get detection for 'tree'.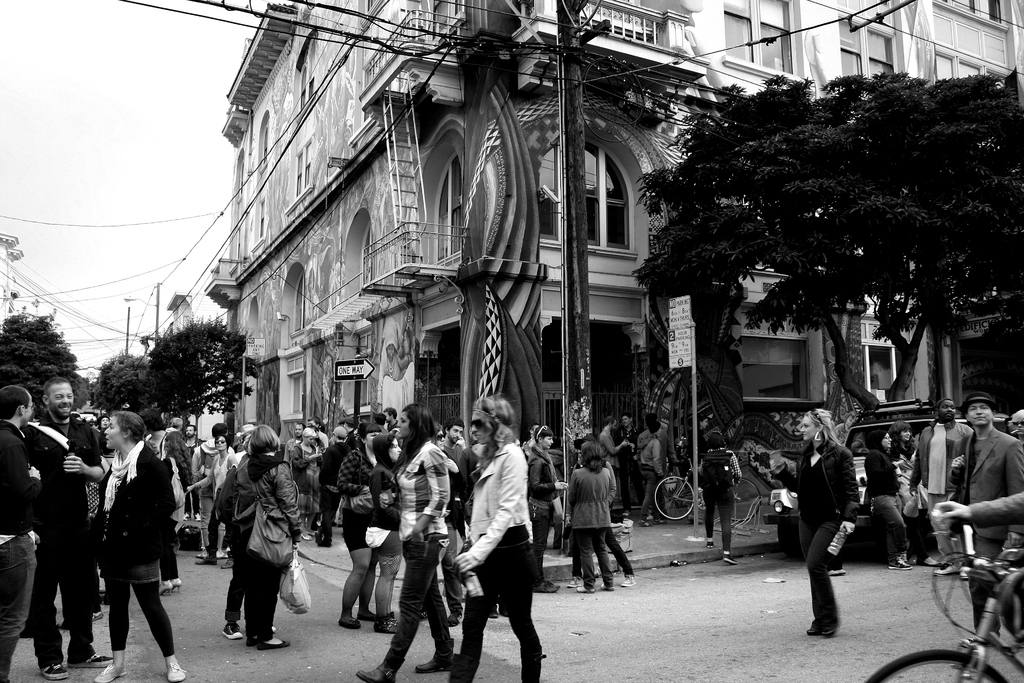
Detection: locate(90, 348, 152, 418).
